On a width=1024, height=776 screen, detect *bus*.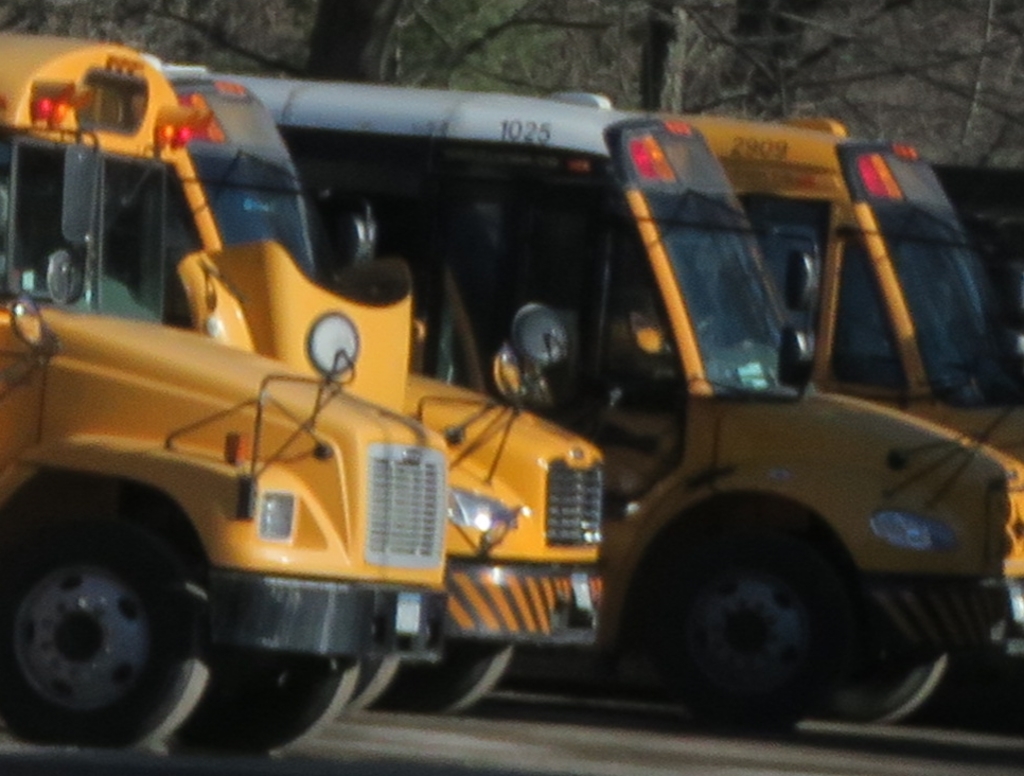
<region>160, 63, 610, 715</region>.
